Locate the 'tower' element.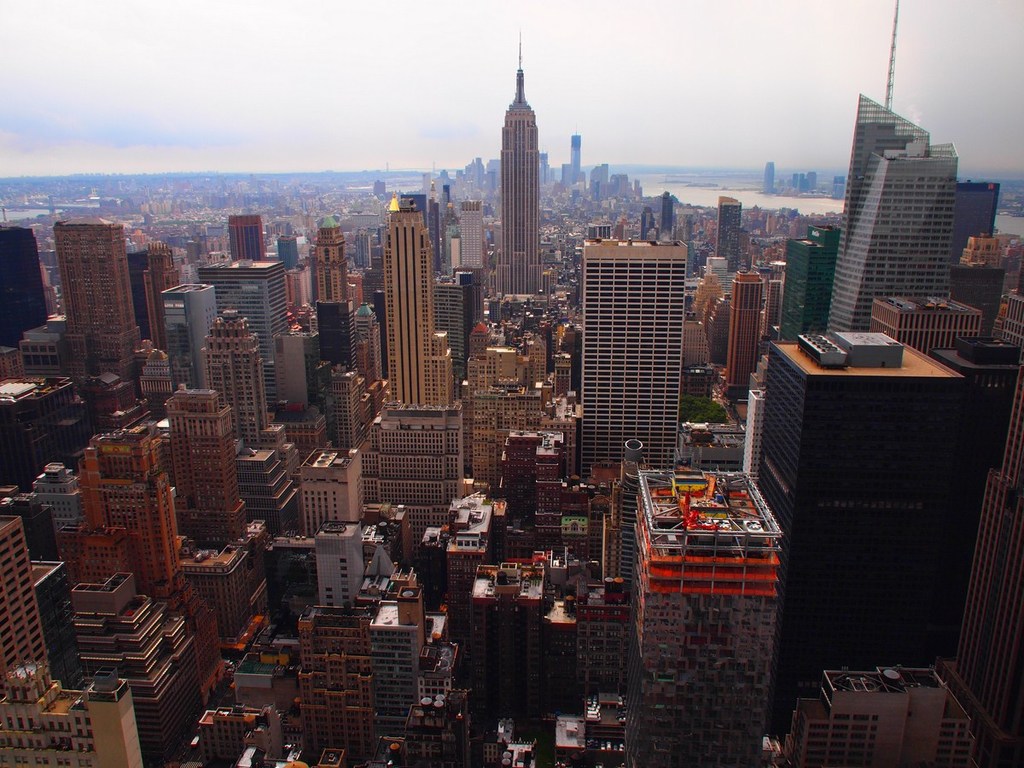
Element bbox: l=223, t=210, r=270, b=262.
